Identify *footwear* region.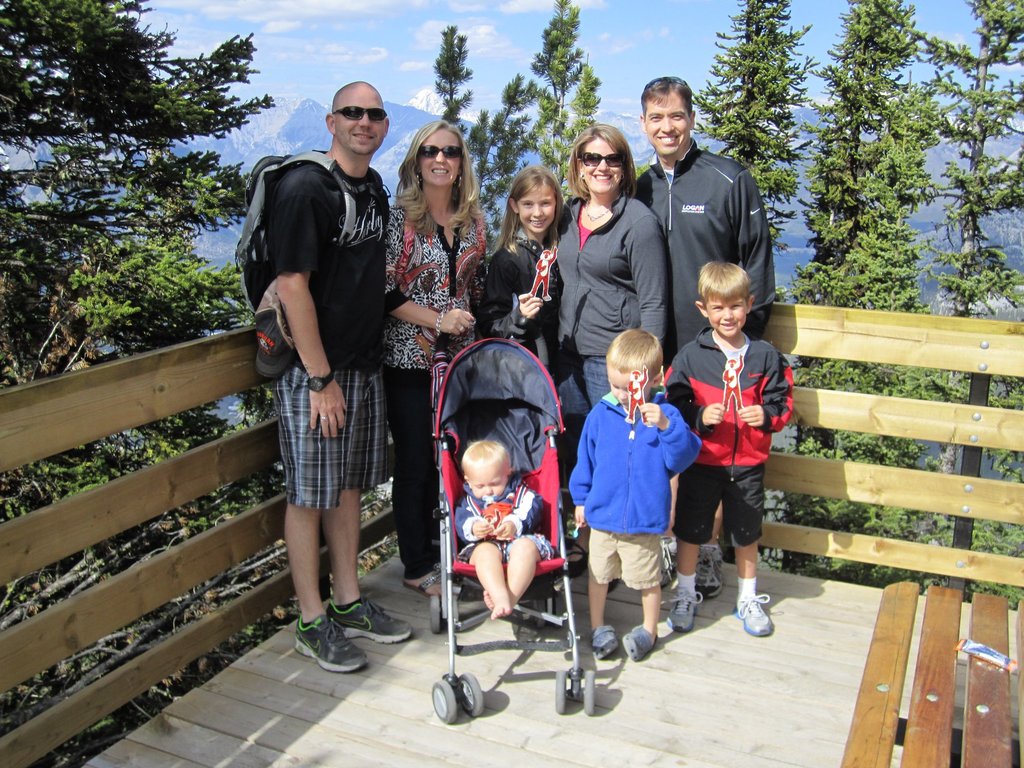
Region: (328,597,412,644).
